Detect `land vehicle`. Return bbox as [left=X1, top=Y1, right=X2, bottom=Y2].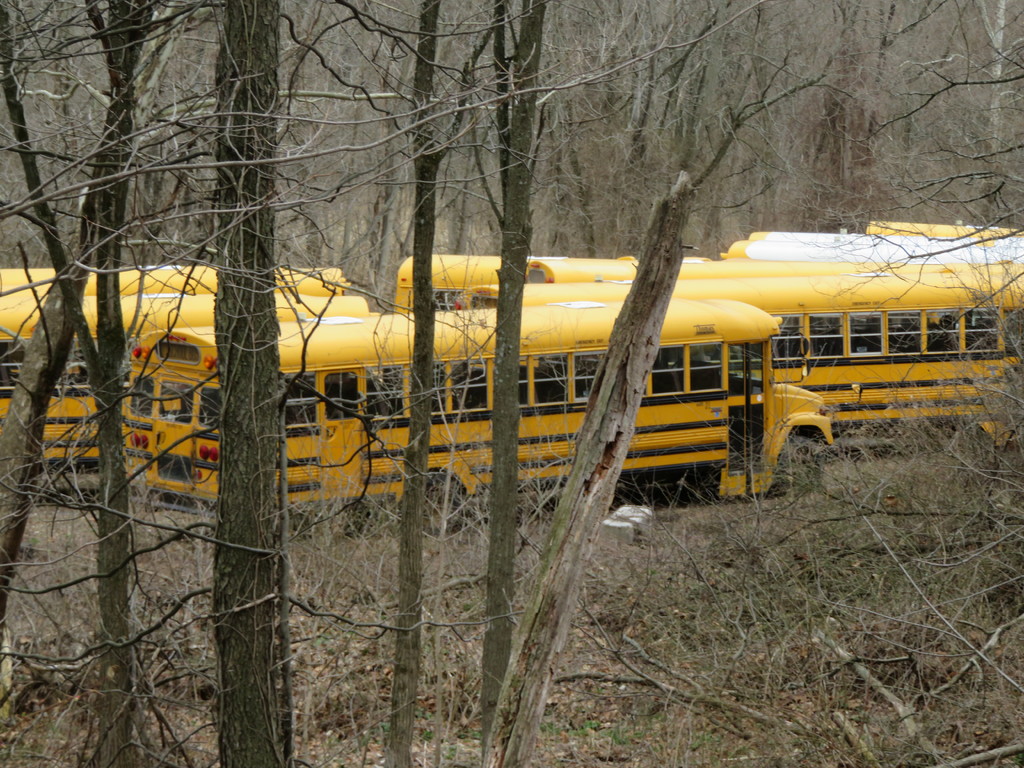
[left=867, top=214, right=1023, bottom=242].
